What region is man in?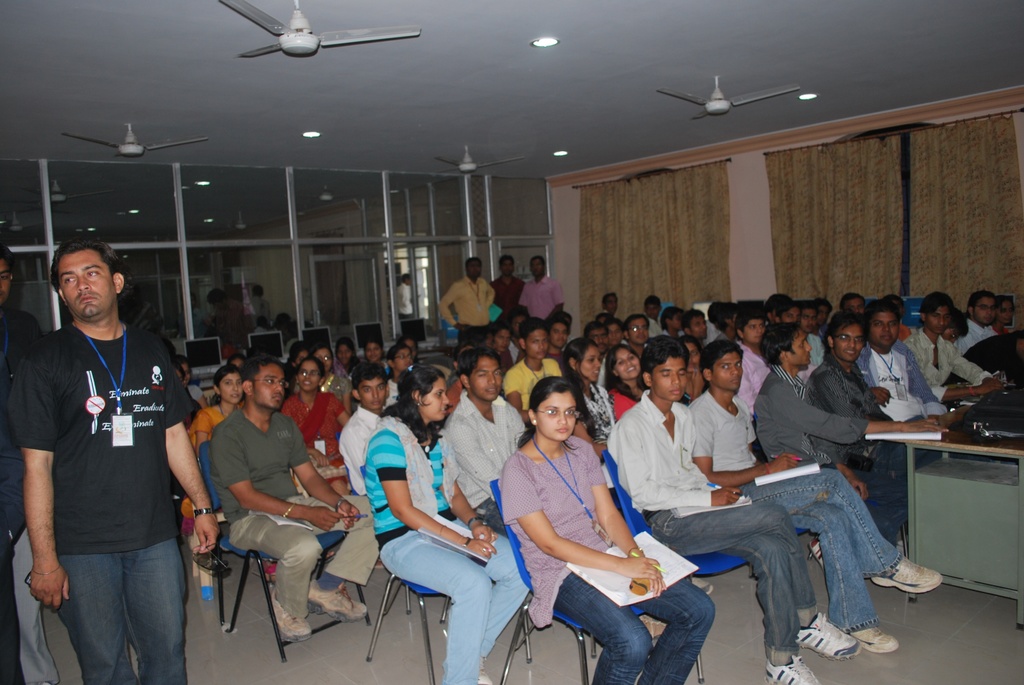
left=650, top=304, right=685, bottom=340.
